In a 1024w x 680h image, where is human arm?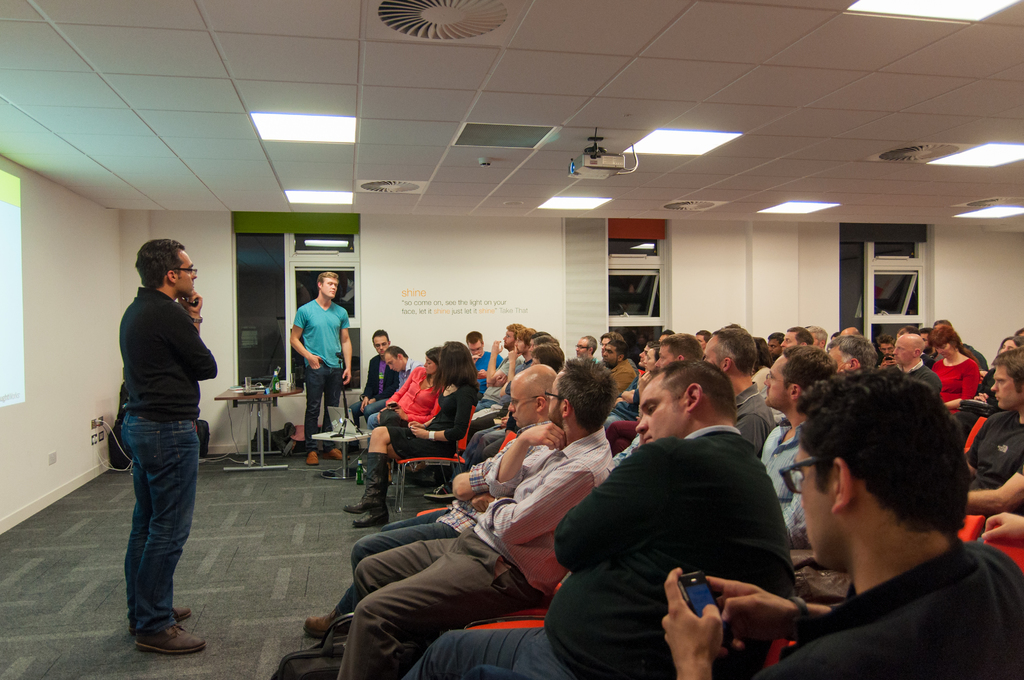
detection(351, 356, 376, 411).
